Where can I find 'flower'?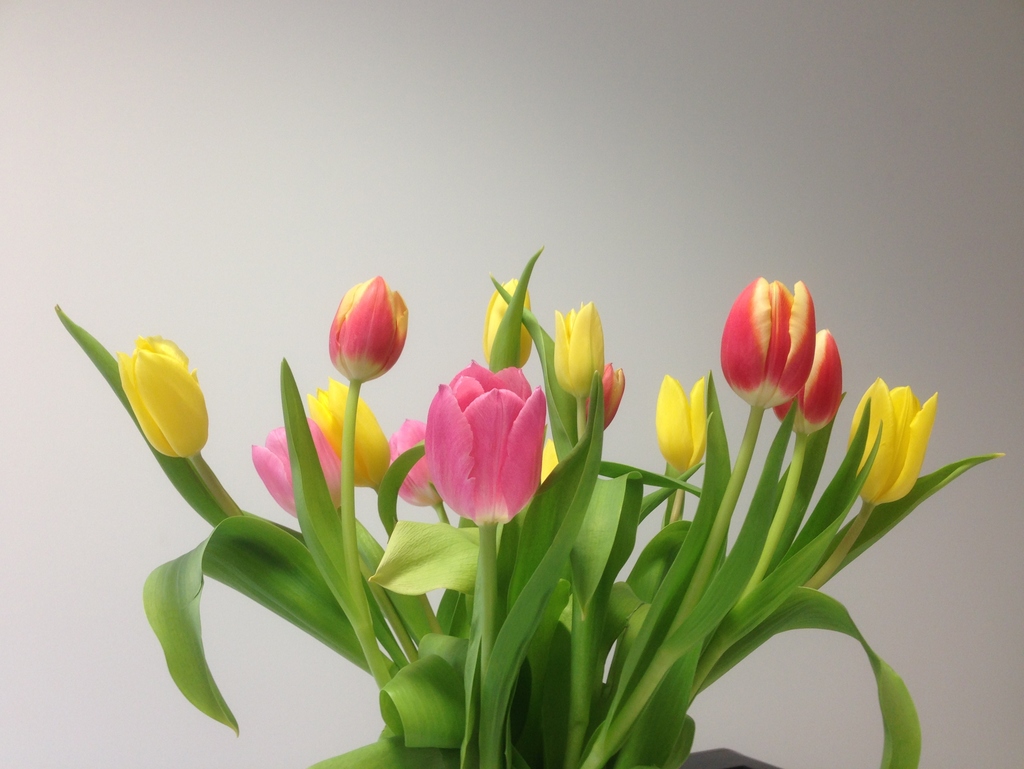
You can find it at l=550, t=298, r=602, b=400.
